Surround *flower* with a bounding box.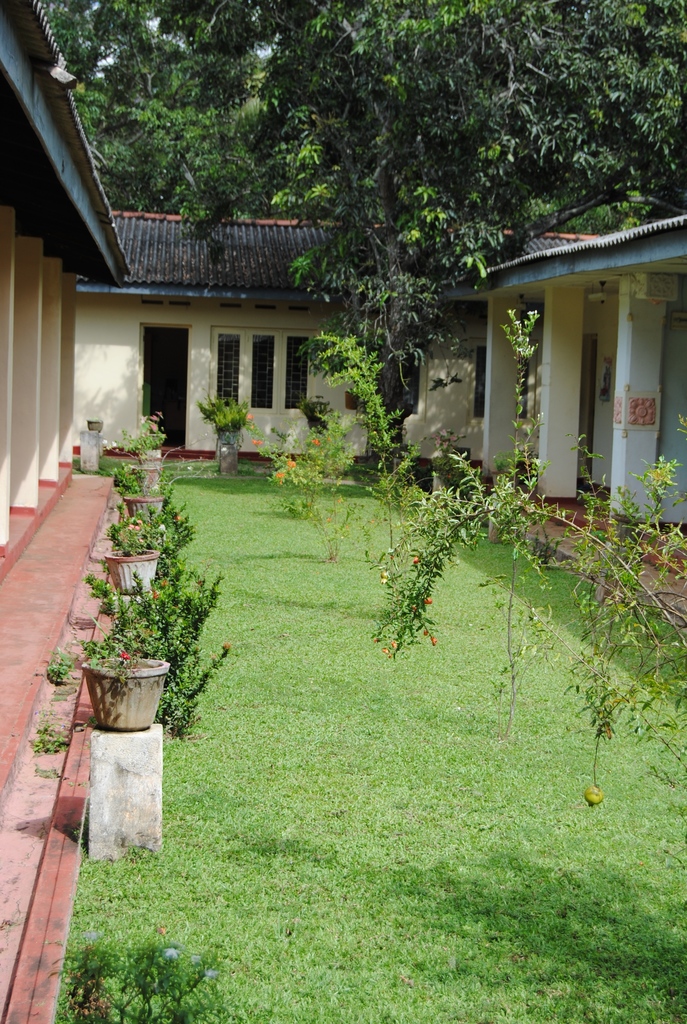
bbox(276, 471, 285, 478).
